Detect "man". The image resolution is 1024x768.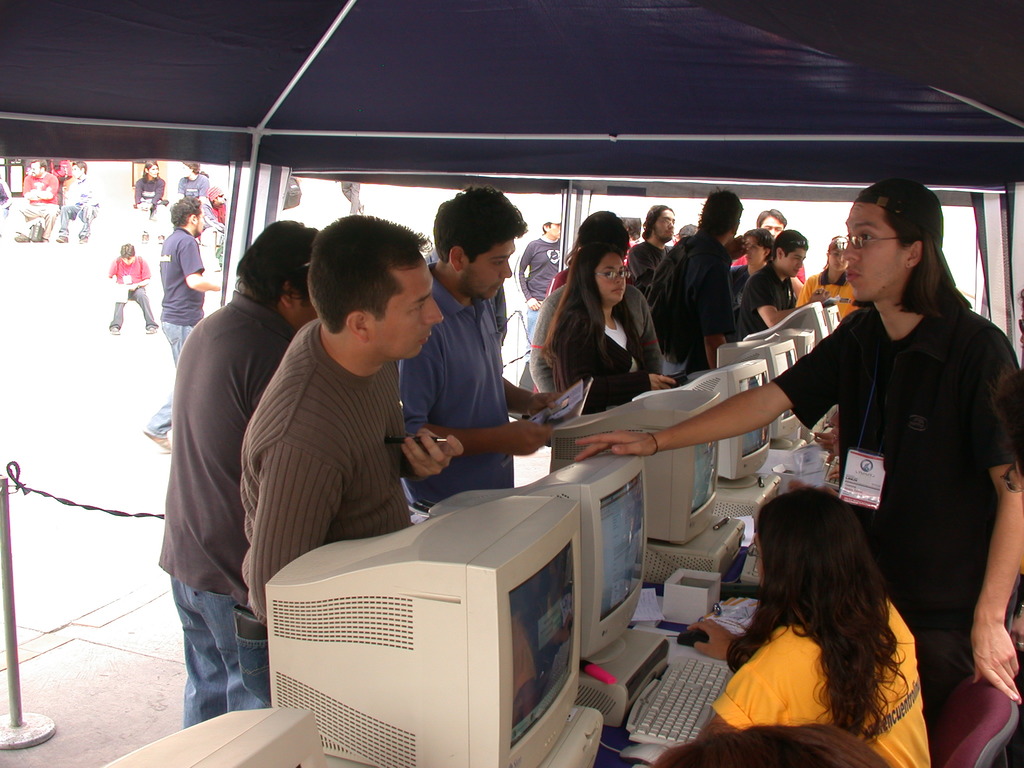
rect(519, 202, 568, 358).
